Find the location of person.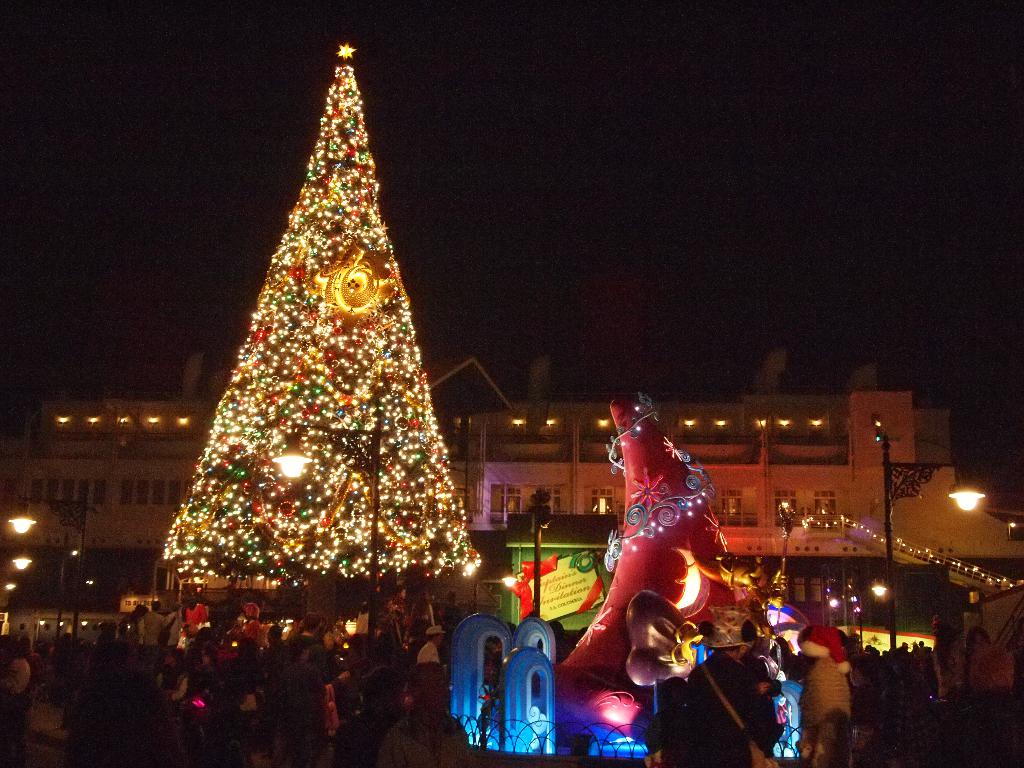
Location: {"x1": 687, "y1": 646, "x2": 771, "y2": 767}.
